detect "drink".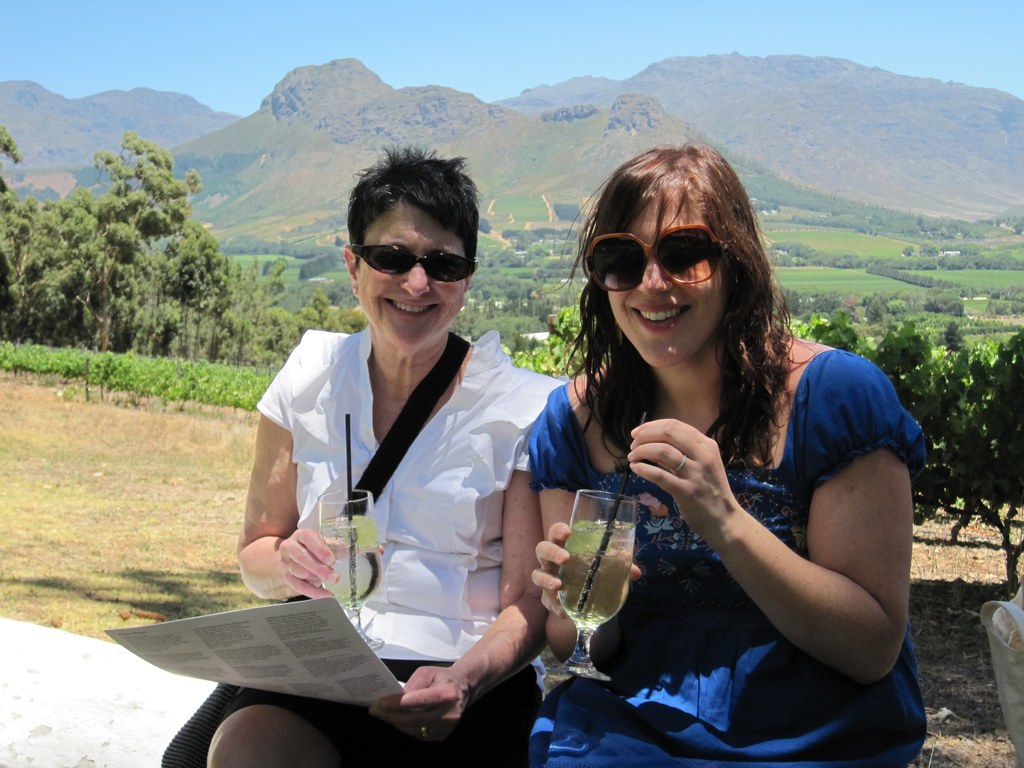
Detected at region(319, 515, 385, 613).
